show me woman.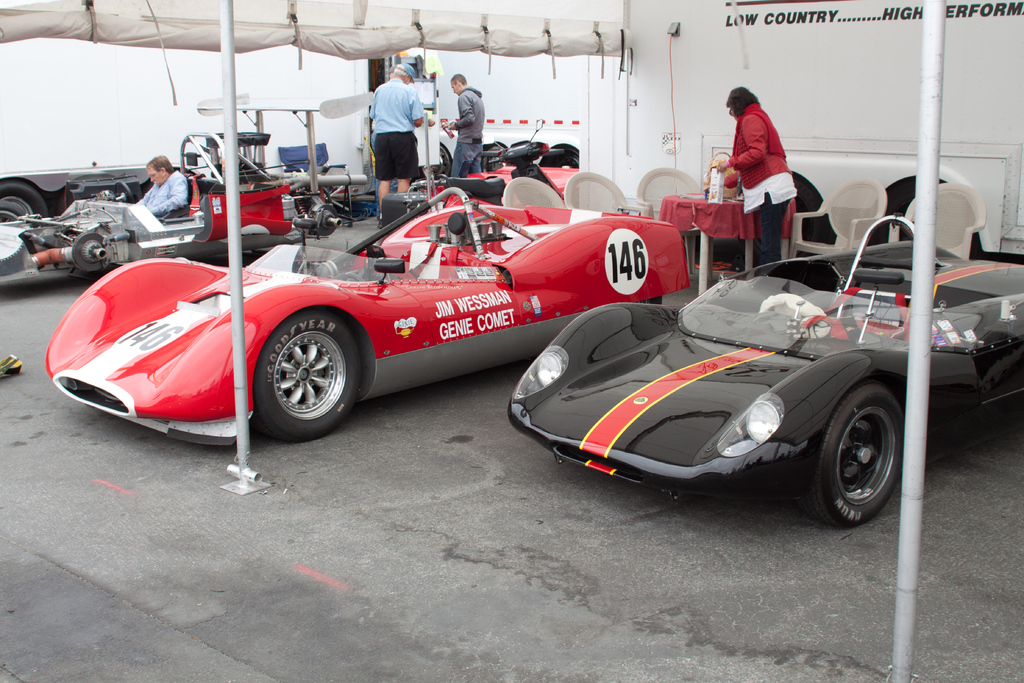
woman is here: BBox(713, 90, 813, 274).
